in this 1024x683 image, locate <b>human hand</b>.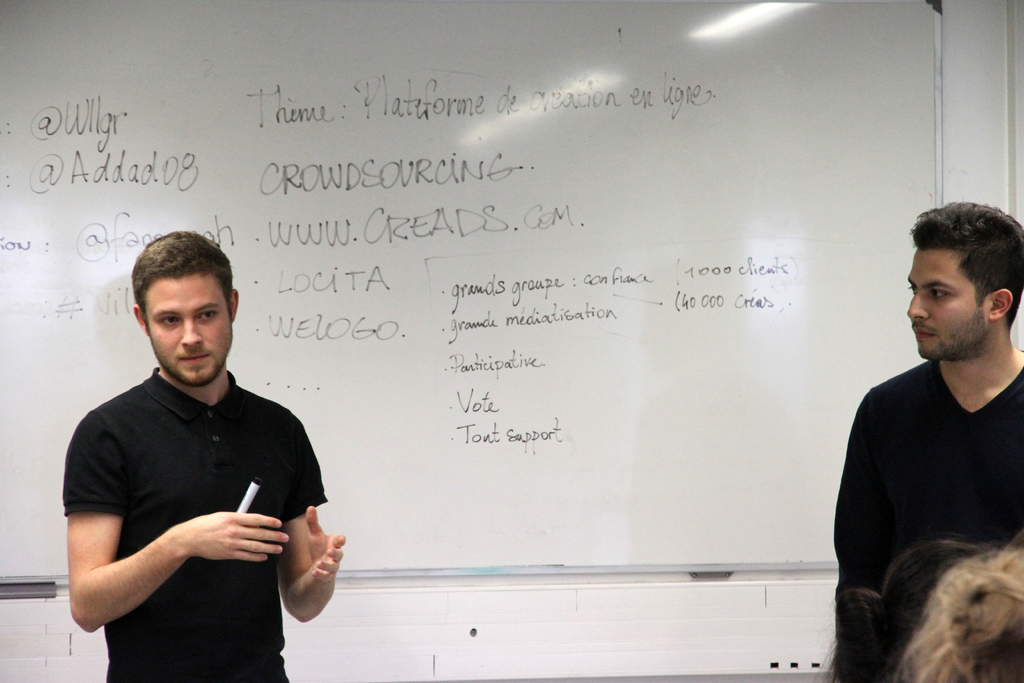
Bounding box: detection(303, 506, 348, 584).
